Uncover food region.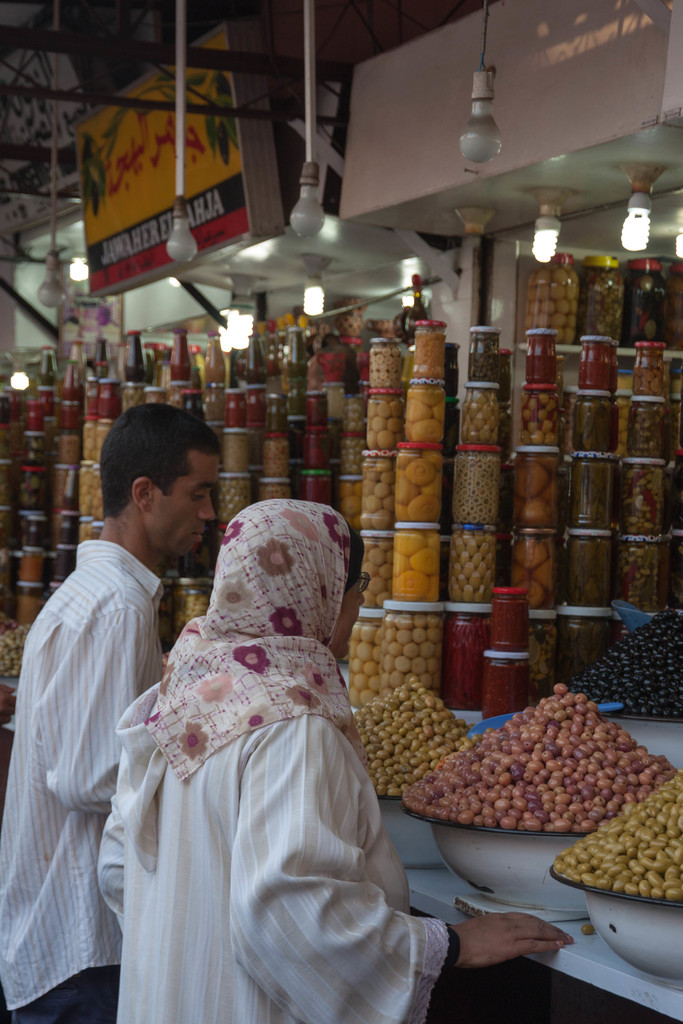
Uncovered: bbox(0, 620, 33, 680).
